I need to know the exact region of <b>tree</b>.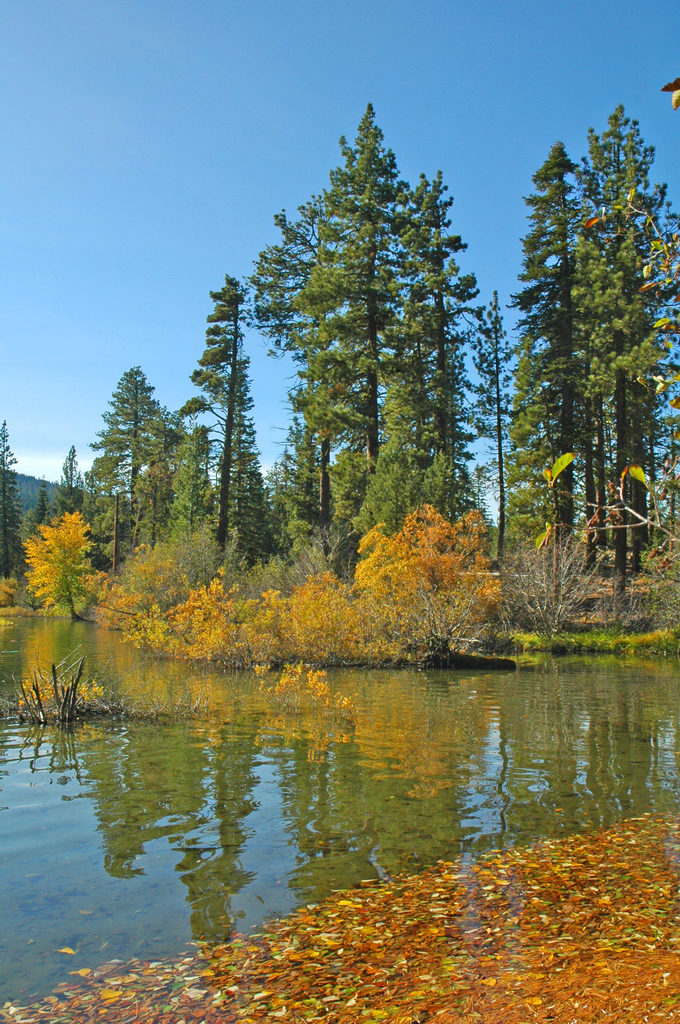
Region: Rect(505, 140, 596, 561).
